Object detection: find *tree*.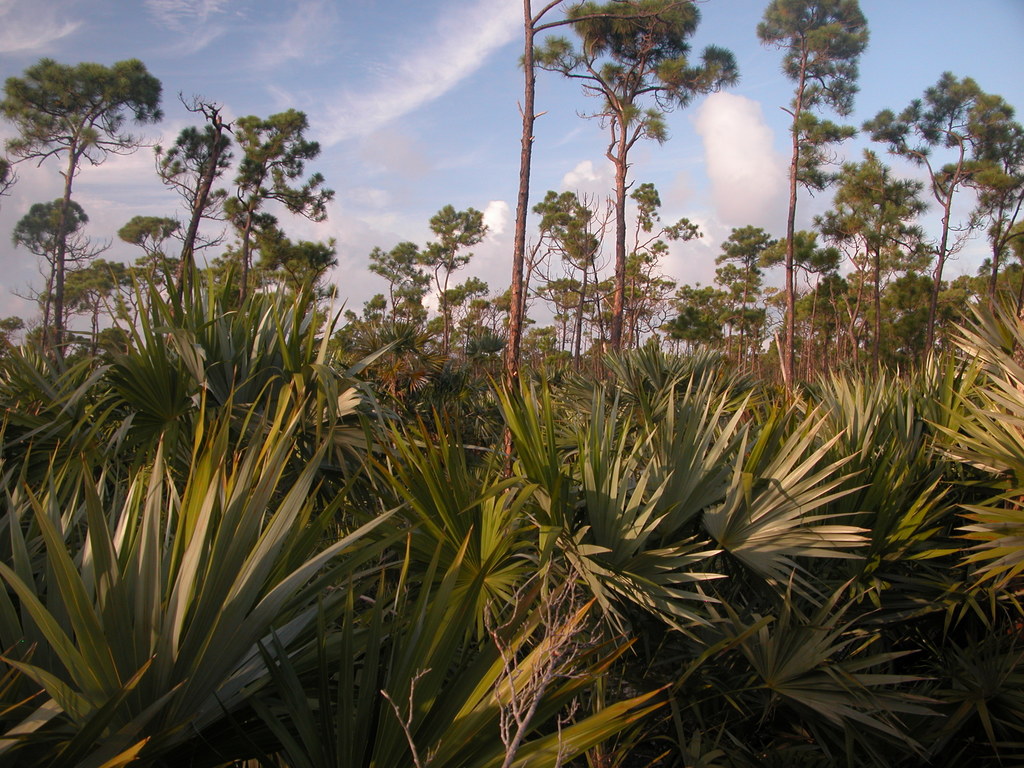
pyautogui.locateOnScreen(756, 0, 883, 384).
